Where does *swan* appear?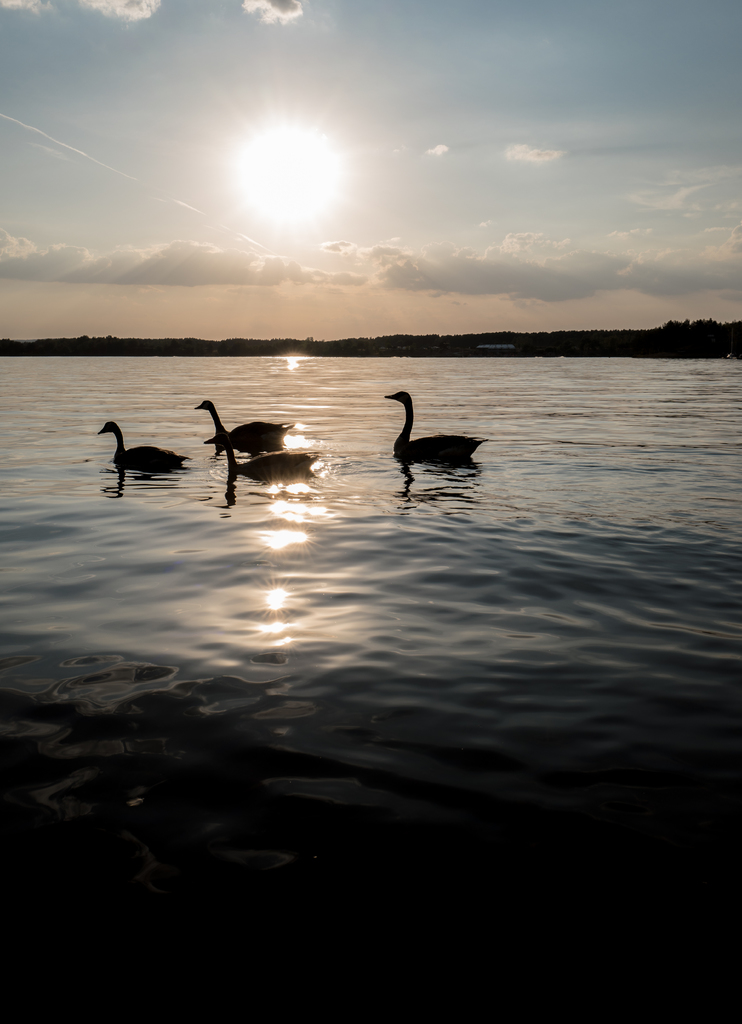
Appears at <bbox>94, 420, 189, 475</bbox>.
